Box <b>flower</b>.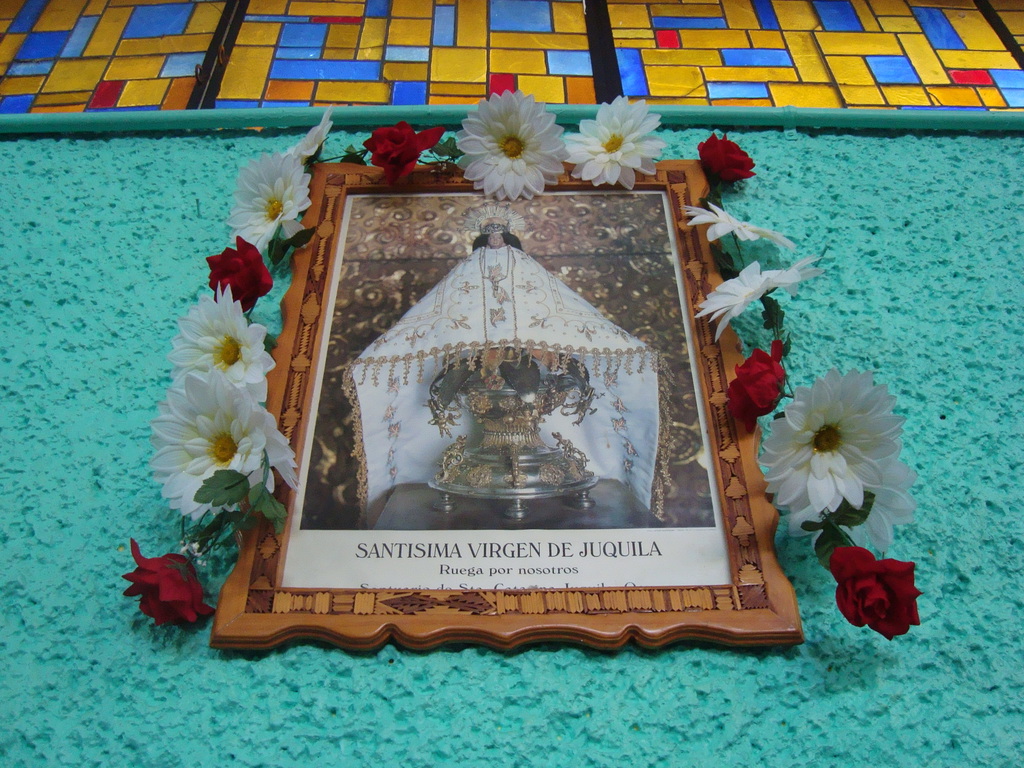
(360, 120, 444, 182).
